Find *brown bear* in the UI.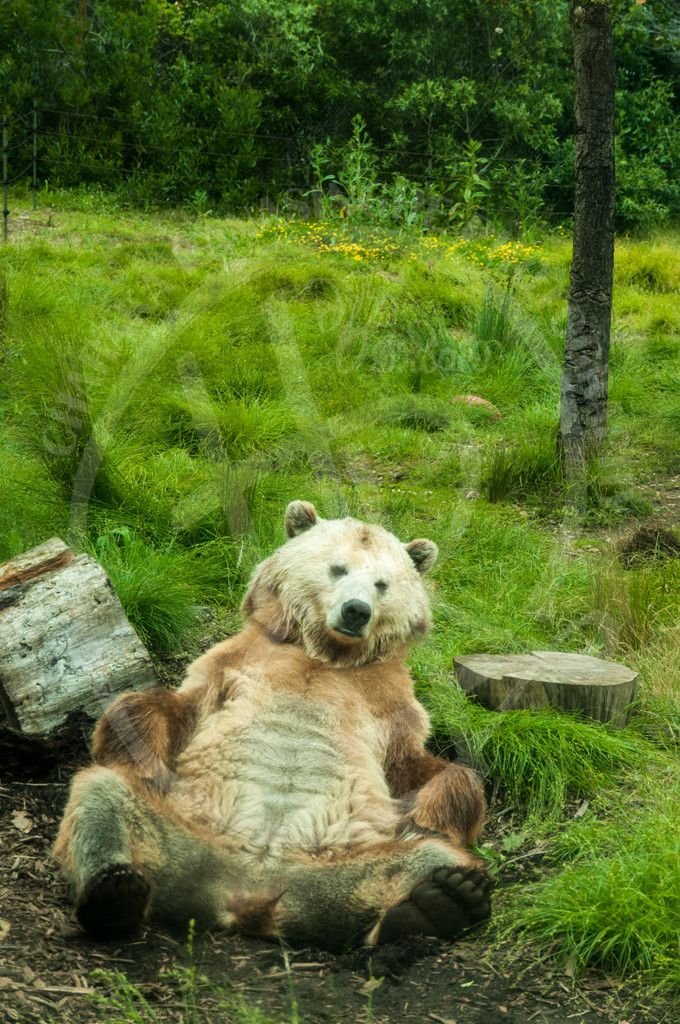
UI element at 49/495/497/952.
